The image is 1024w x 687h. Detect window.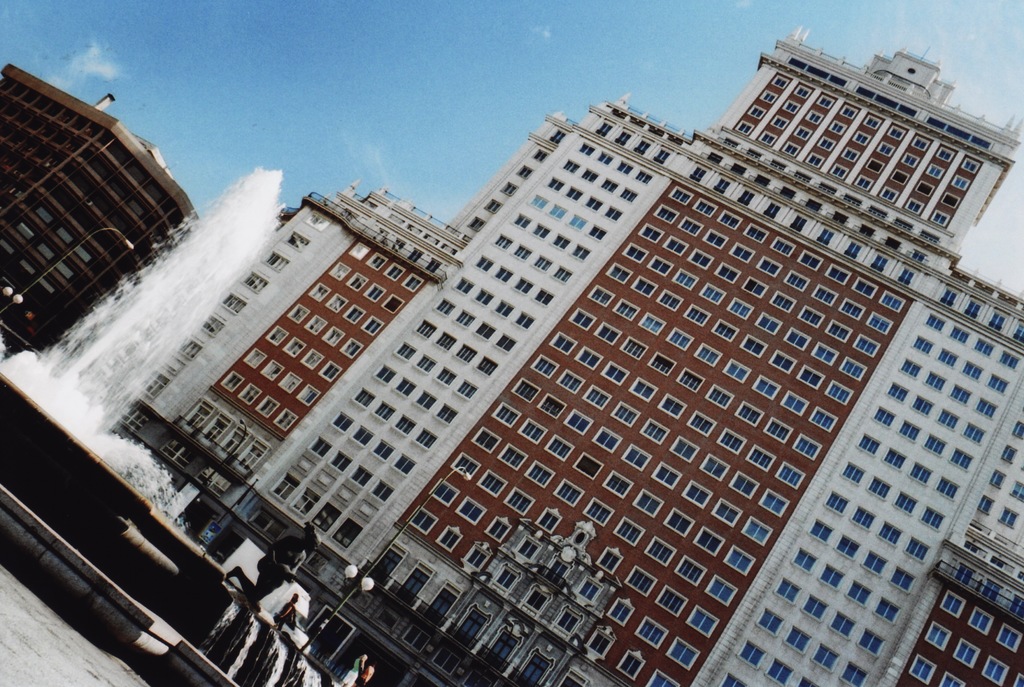
Detection: box(367, 479, 392, 501).
